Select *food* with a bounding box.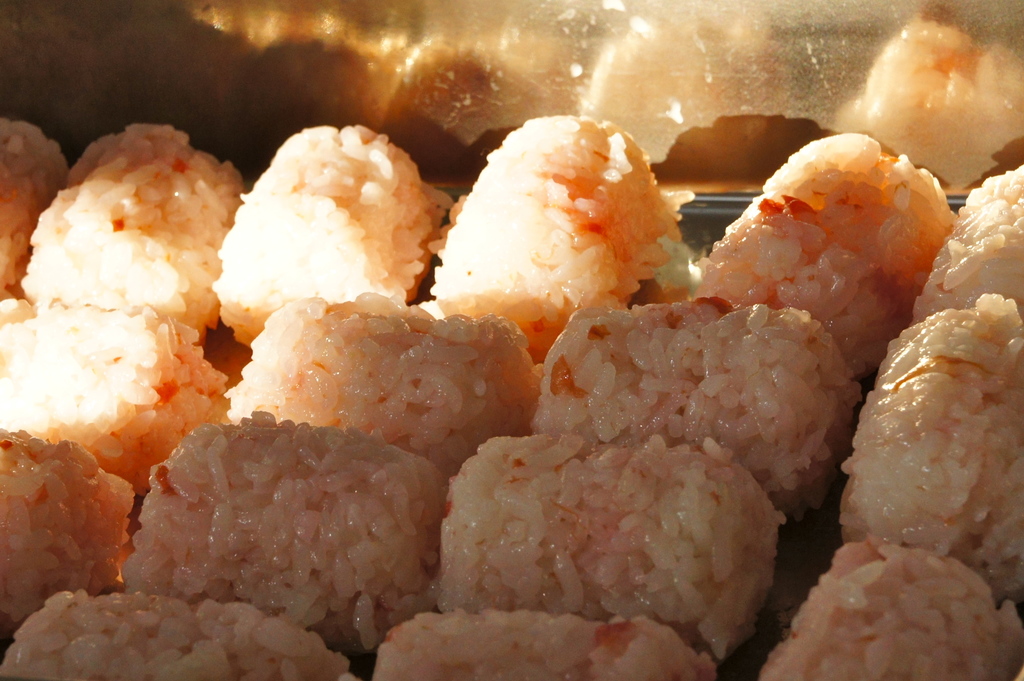
rect(841, 19, 1023, 189).
